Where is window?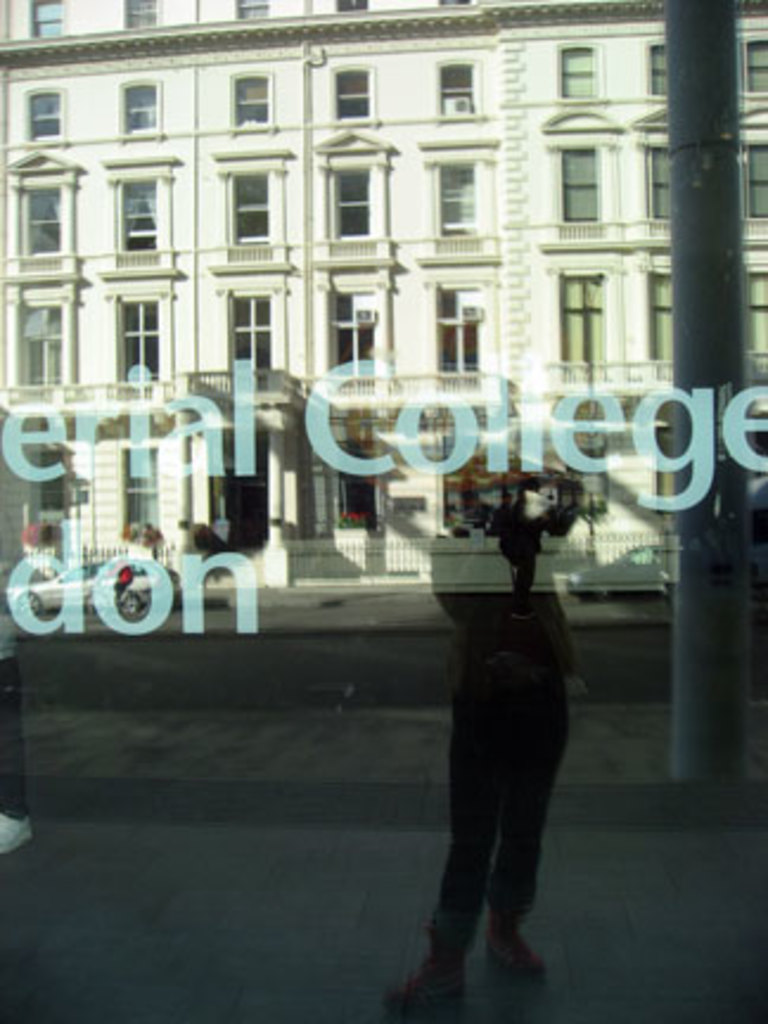
l=436, t=282, r=484, b=377.
